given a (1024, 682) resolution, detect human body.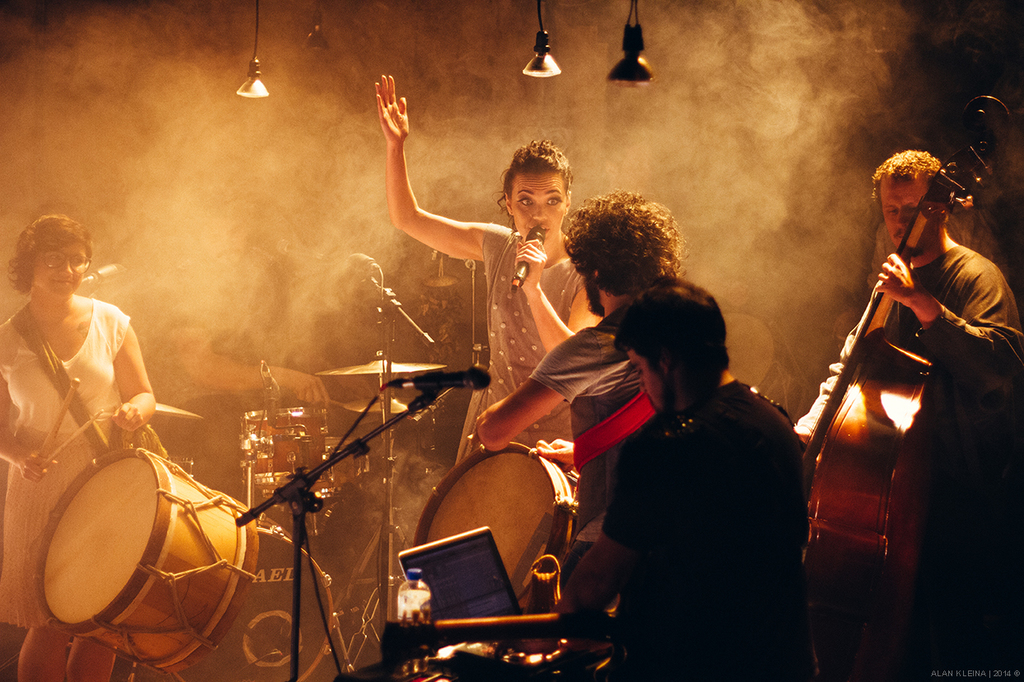
bbox=[371, 74, 609, 466].
